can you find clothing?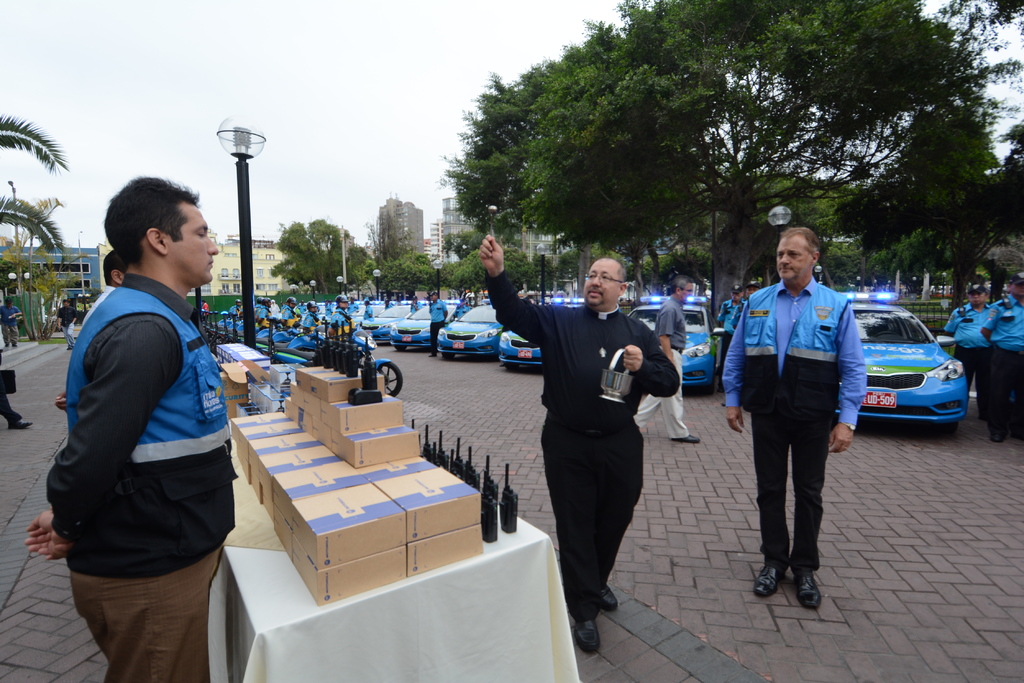
Yes, bounding box: detection(280, 305, 293, 321).
